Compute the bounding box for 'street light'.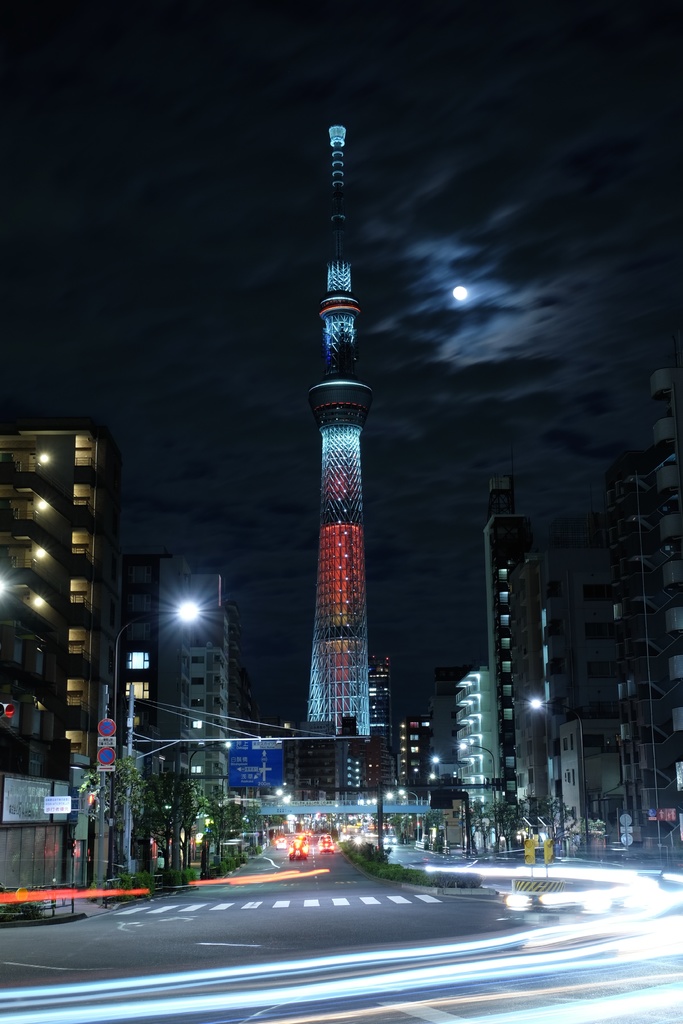
181:739:231:867.
